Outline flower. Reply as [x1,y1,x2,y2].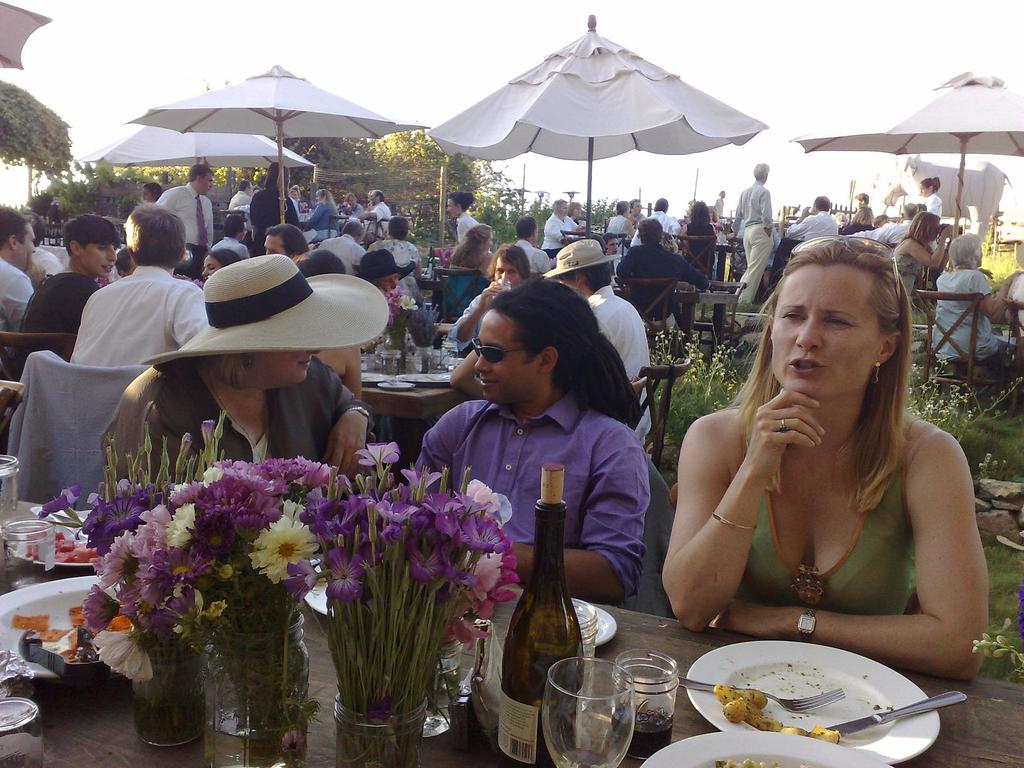
[358,441,396,466].
